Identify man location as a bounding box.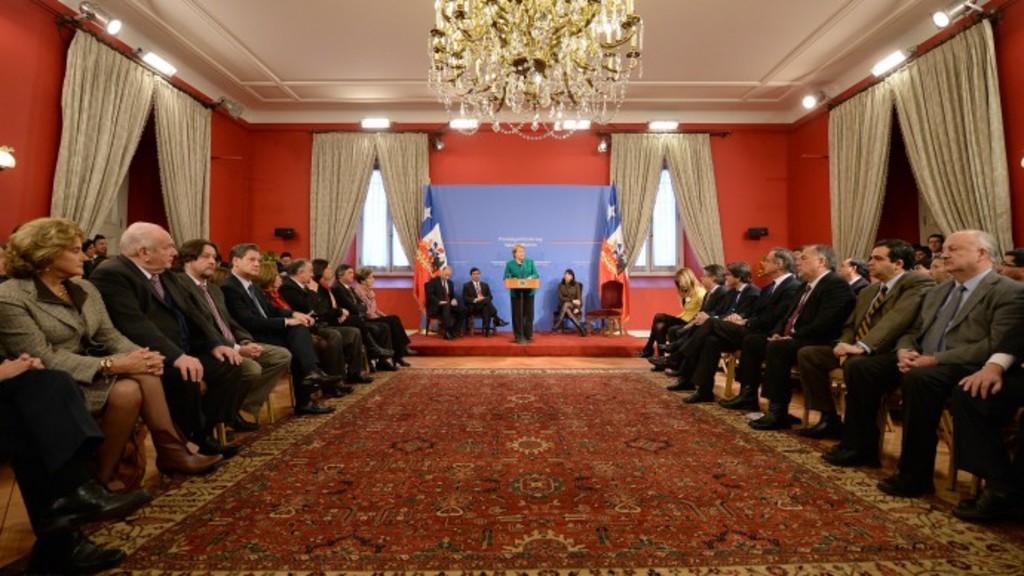
0:340:147:569.
